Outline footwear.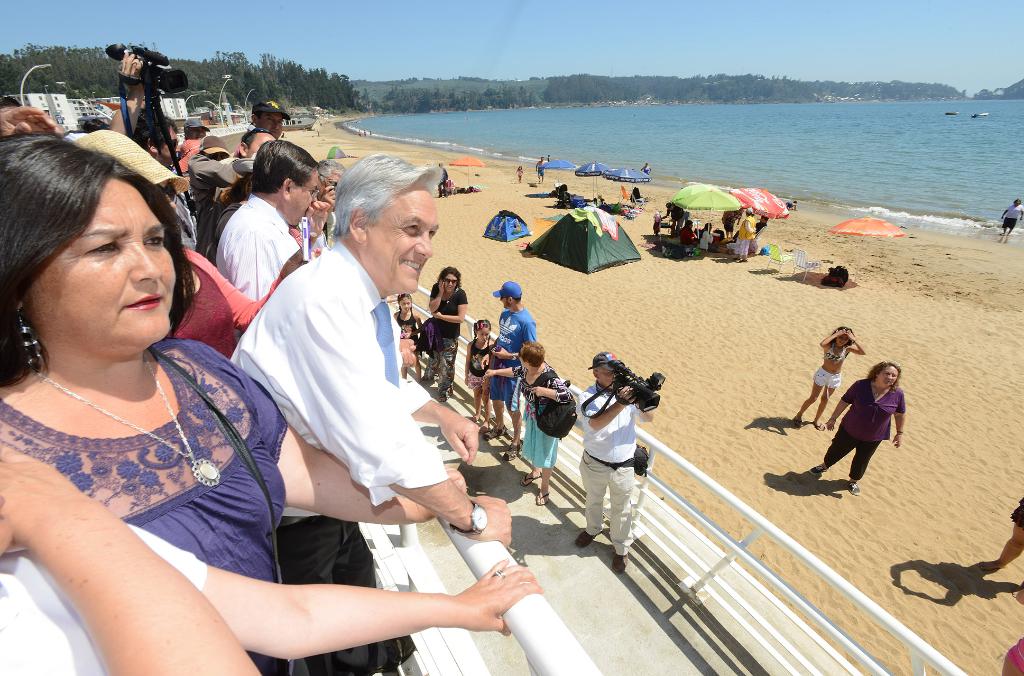
Outline: <bbox>814, 417, 826, 432</bbox>.
